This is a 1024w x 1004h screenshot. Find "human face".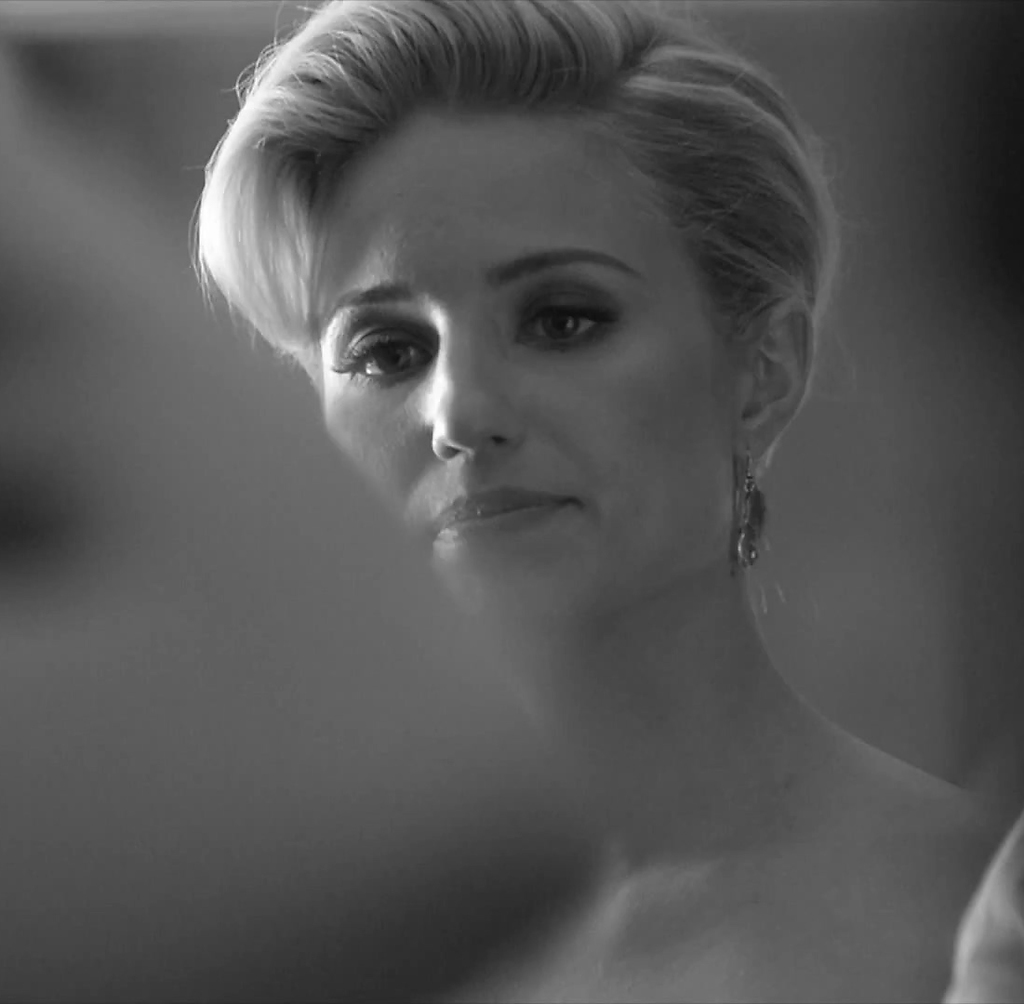
Bounding box: [310, 118, 754, 604].
